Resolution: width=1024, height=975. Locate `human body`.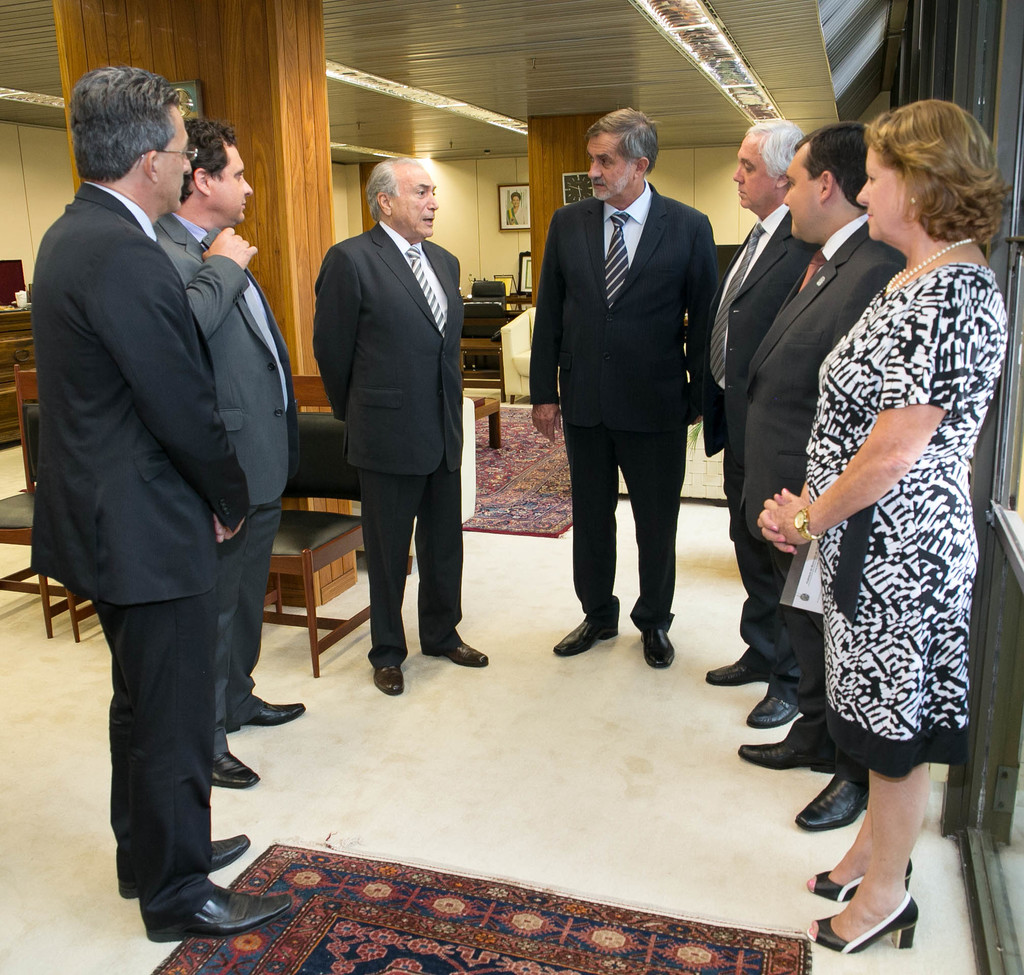
311/219/491/694.
